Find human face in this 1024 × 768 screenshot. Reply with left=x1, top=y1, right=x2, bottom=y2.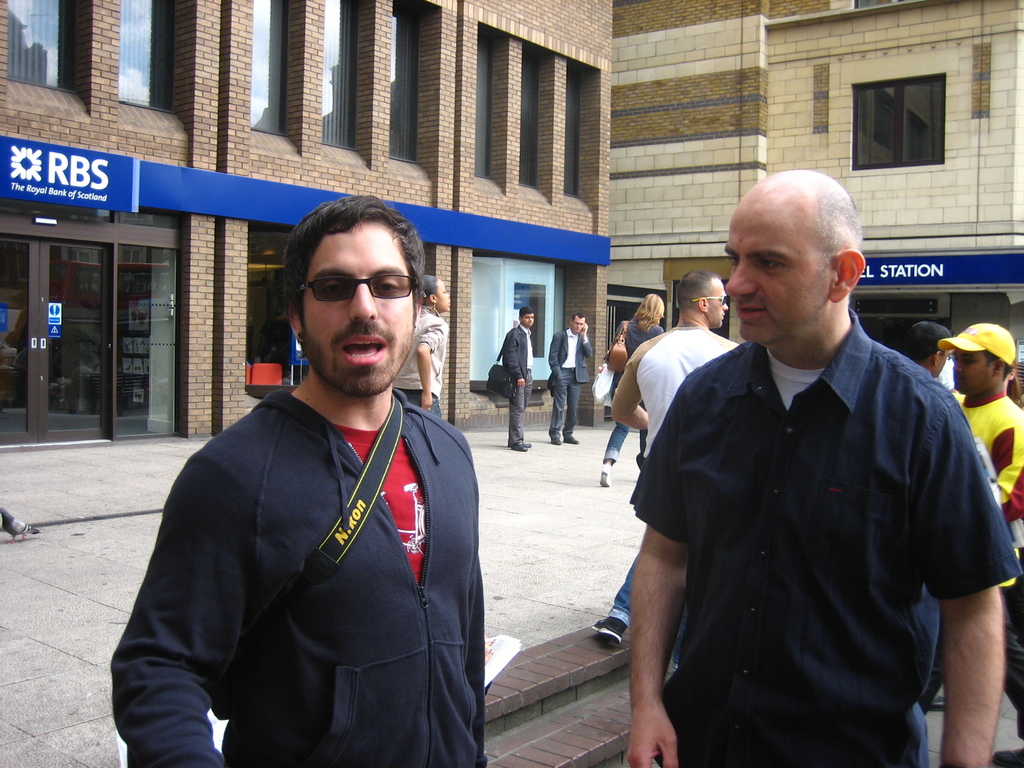
left=435, top=276, right=451, bottom=312.
